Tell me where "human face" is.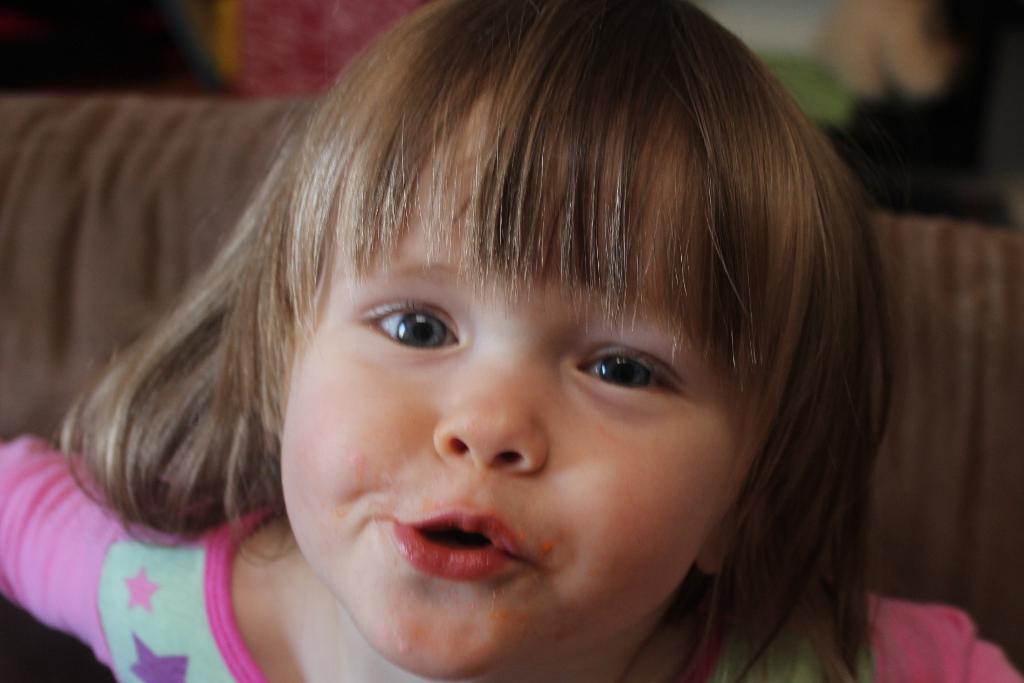
"human face" is at {"left": 277, "top": 89, "right": 740, "bottom": 682}.
